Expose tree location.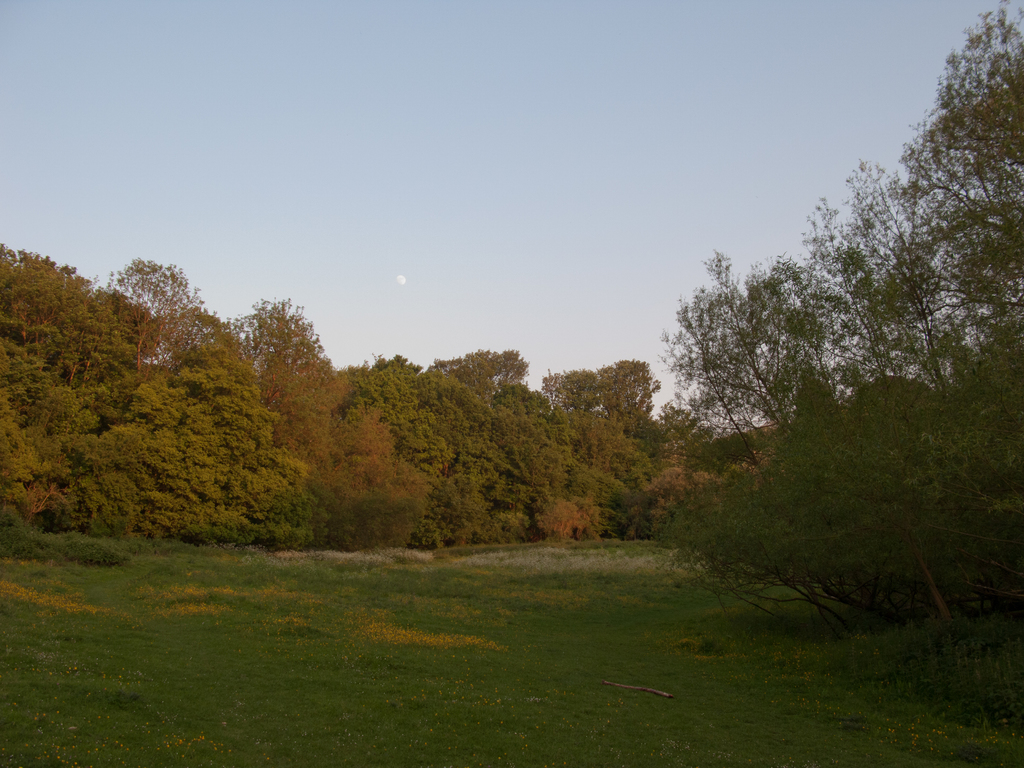
Exposed at (893, 0, 1022, 213).
